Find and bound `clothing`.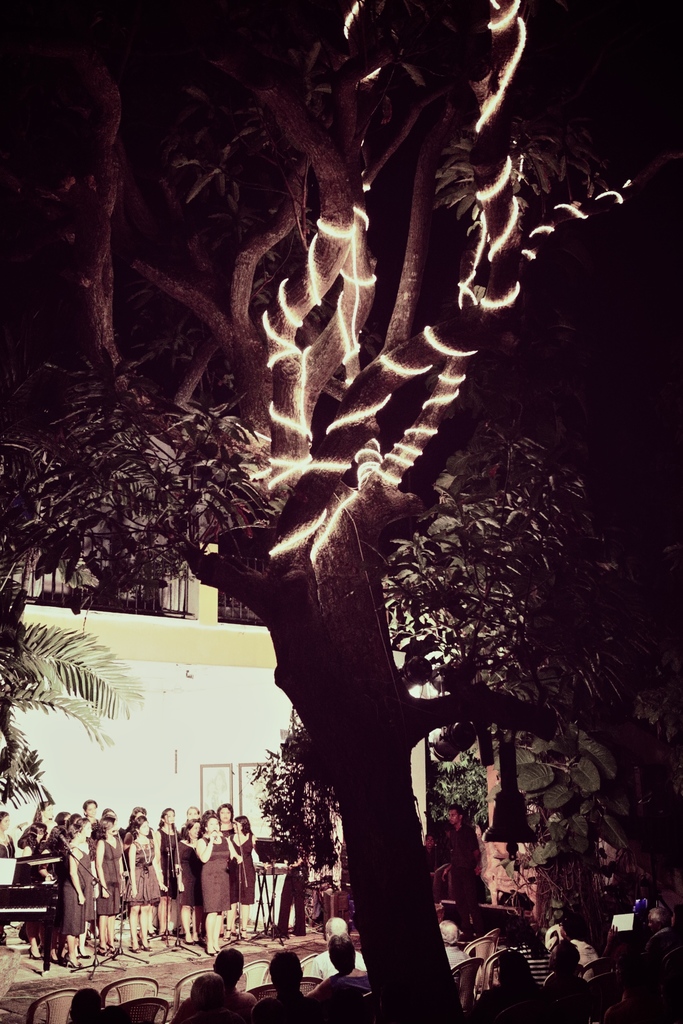
Bound: locate(306, 948, 367, 979).
